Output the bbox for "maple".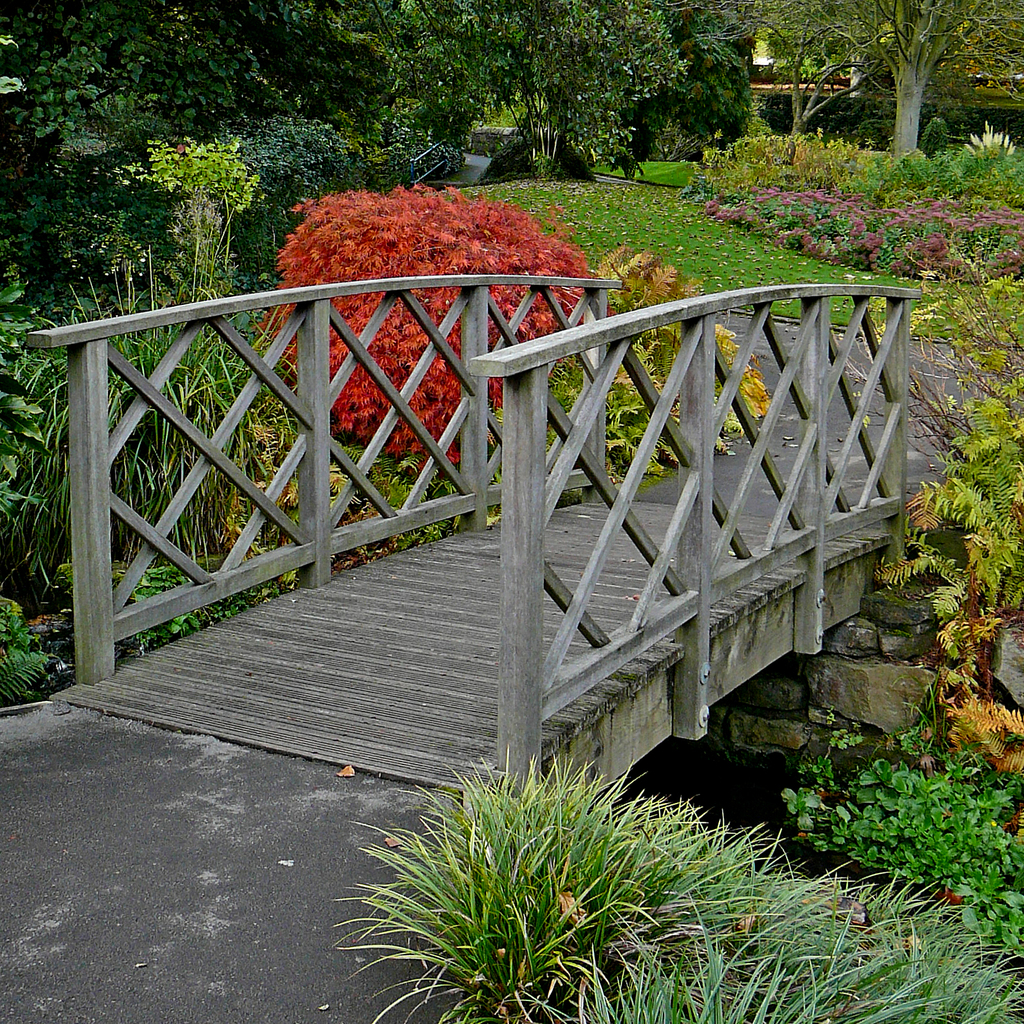
Rect(276, 168, 591, 470).
